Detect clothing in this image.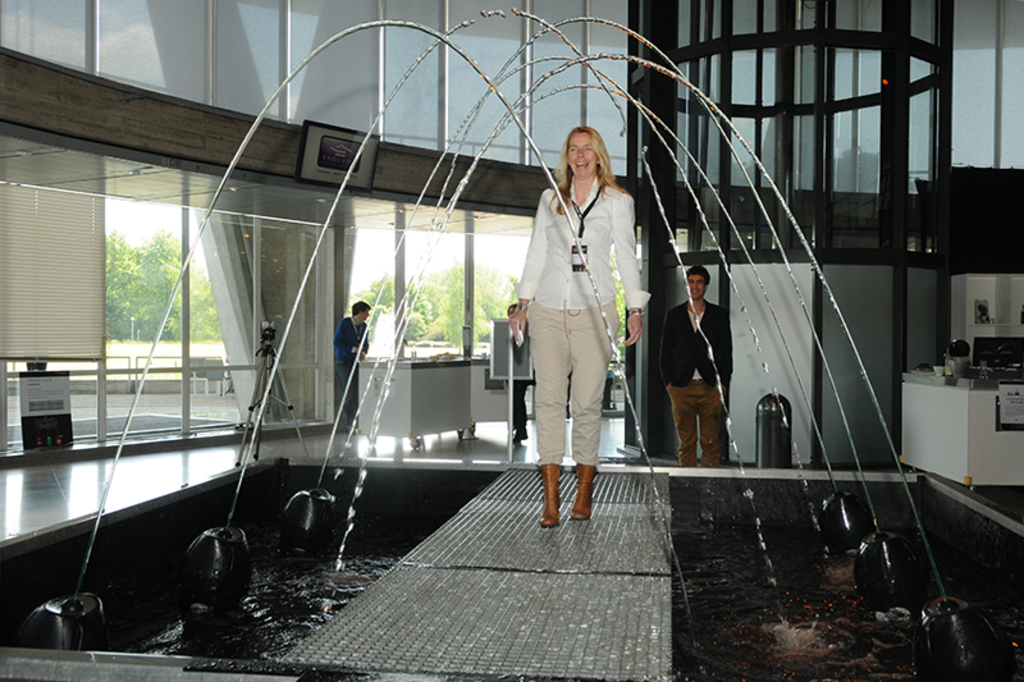
Detection: [339, 312, 367, 416].
